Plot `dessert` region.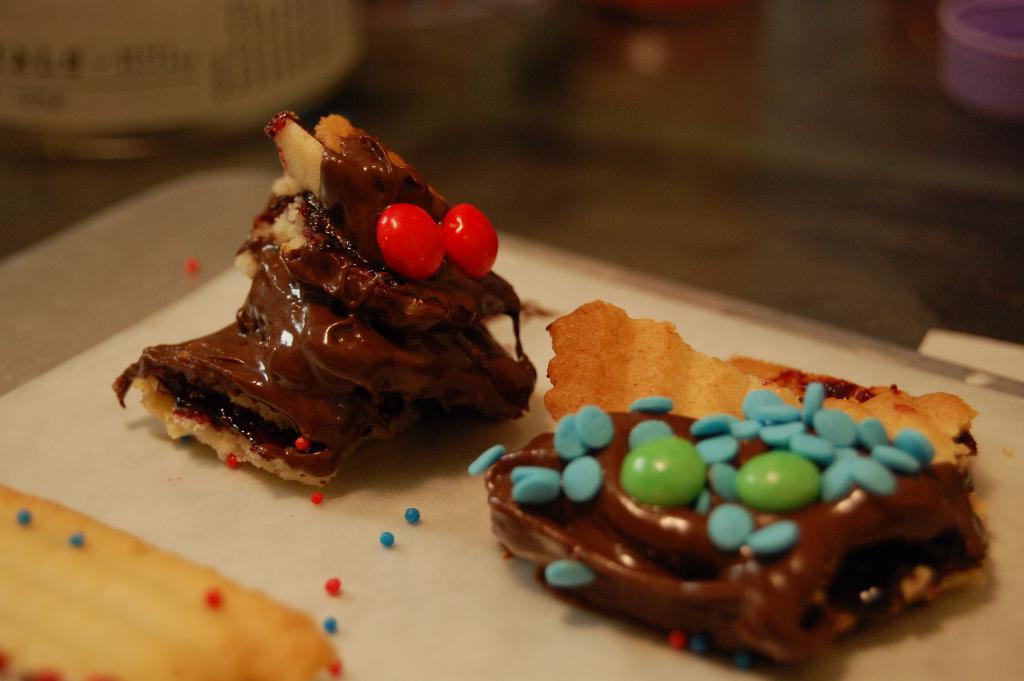
Plotted at (left=111, top=108, right=534, bottom=495).
